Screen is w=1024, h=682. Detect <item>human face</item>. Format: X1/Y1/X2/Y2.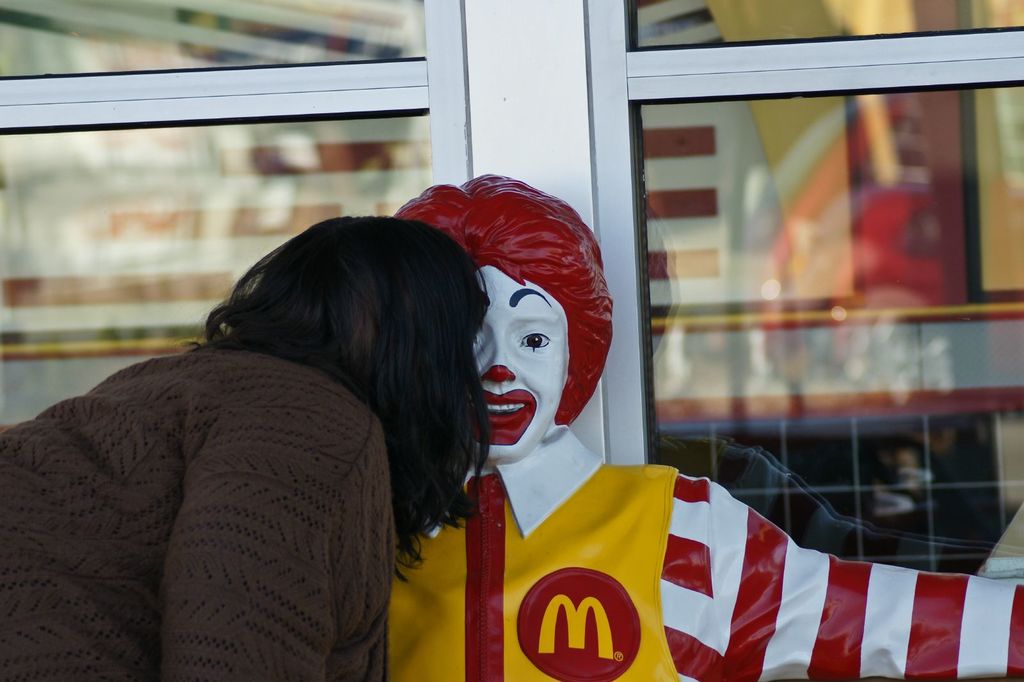
467/264/569/466.
